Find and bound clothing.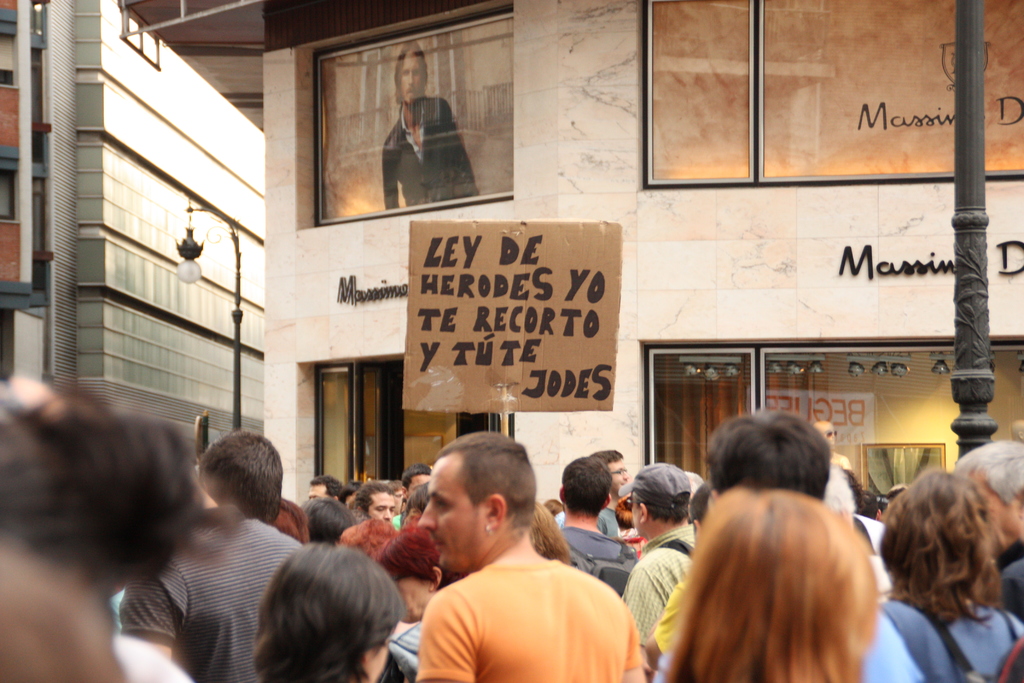
Bound: box=[130, 487, 312, 682].
